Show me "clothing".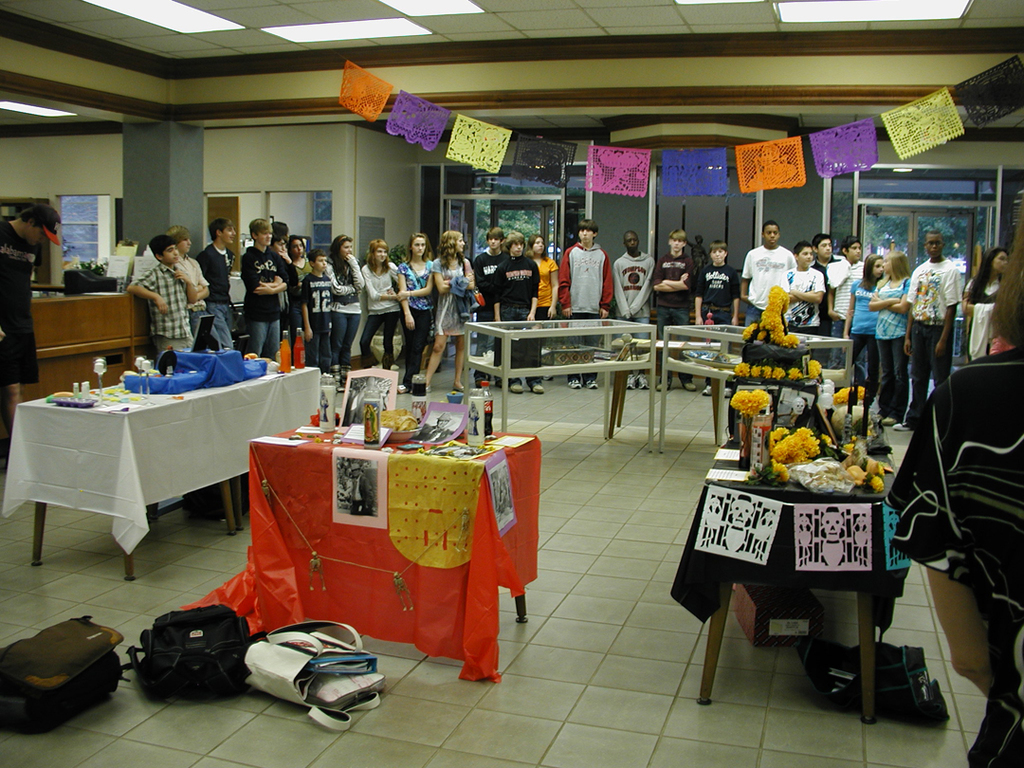
"clothing" is here: <box>744,245,796,319</box>.
